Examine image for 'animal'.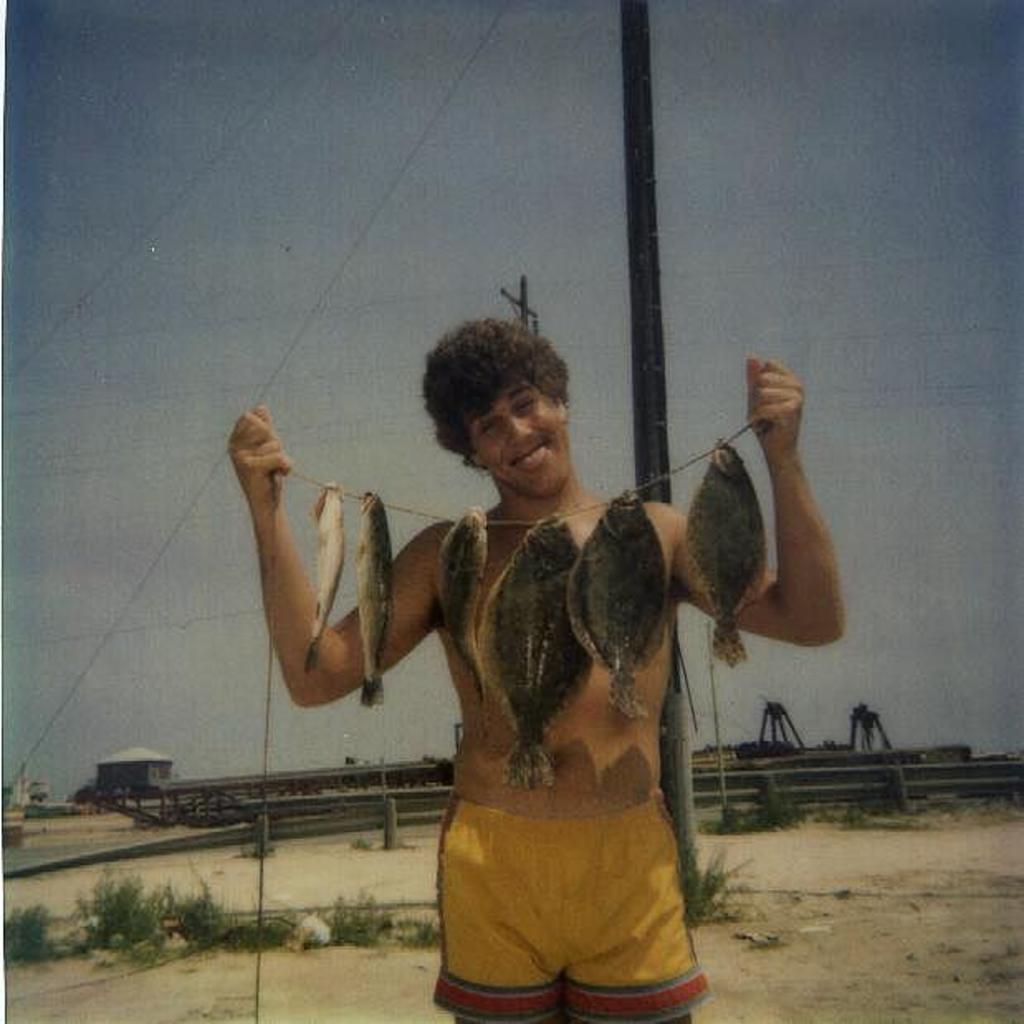
Examination result: pyautogui.locateOnScreen(567, 491, 672, 725).
